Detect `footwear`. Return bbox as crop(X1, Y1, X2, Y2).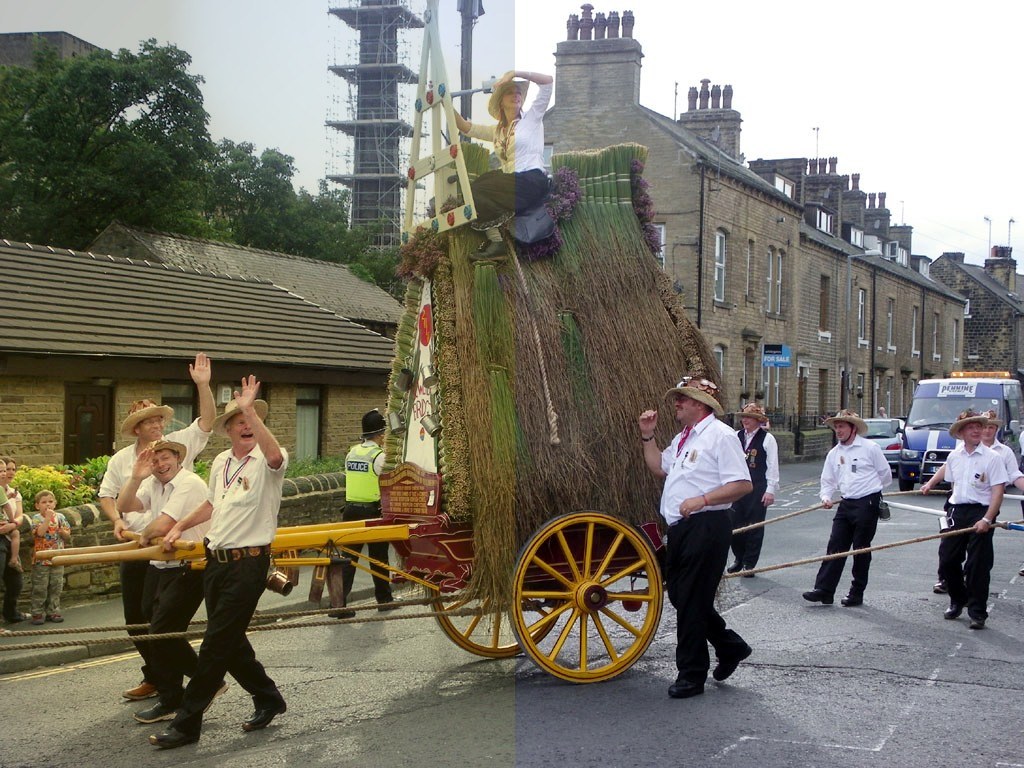
crop(118, 681, 156, 701).
